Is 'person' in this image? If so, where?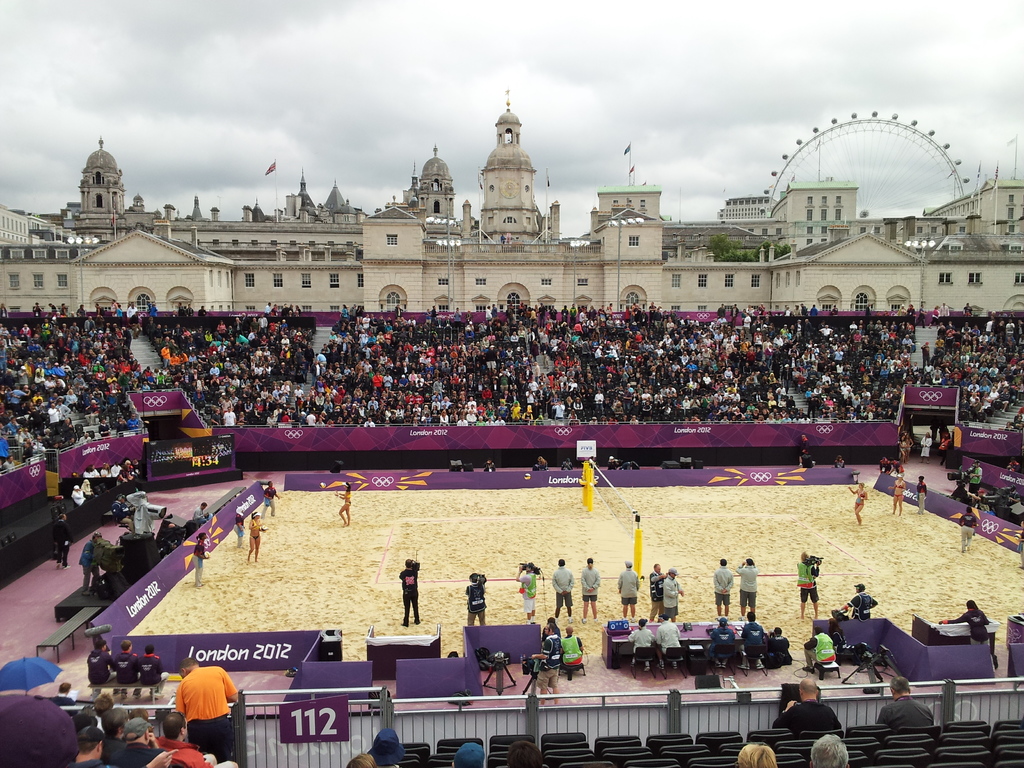
Yes, at 733 743 778 767.
